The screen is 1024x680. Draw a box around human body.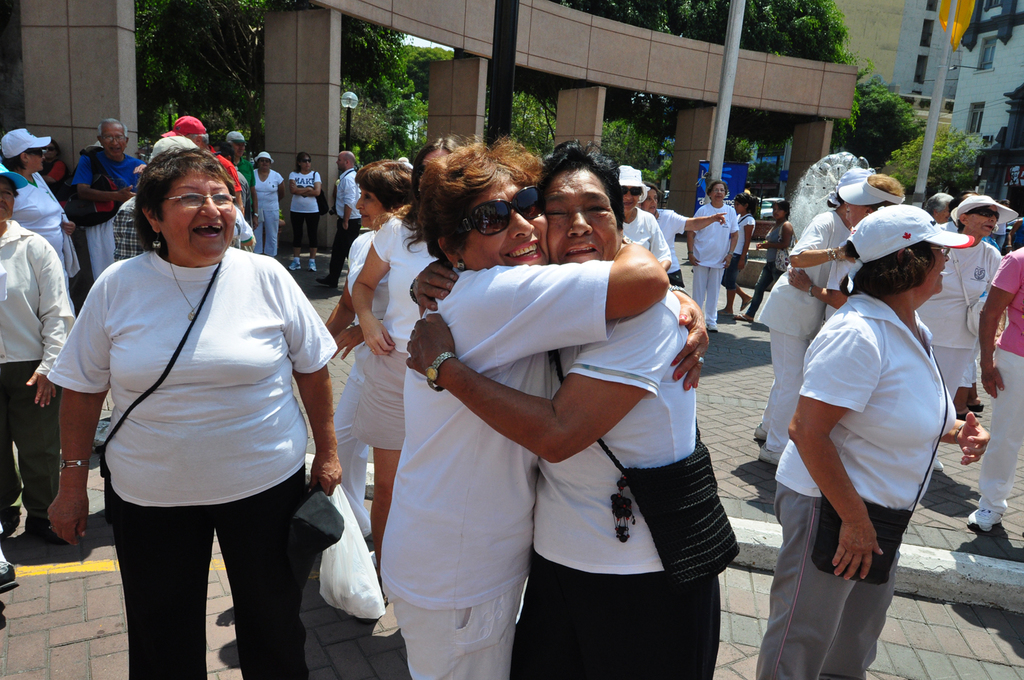
box=[0, 169, 79, 537].
